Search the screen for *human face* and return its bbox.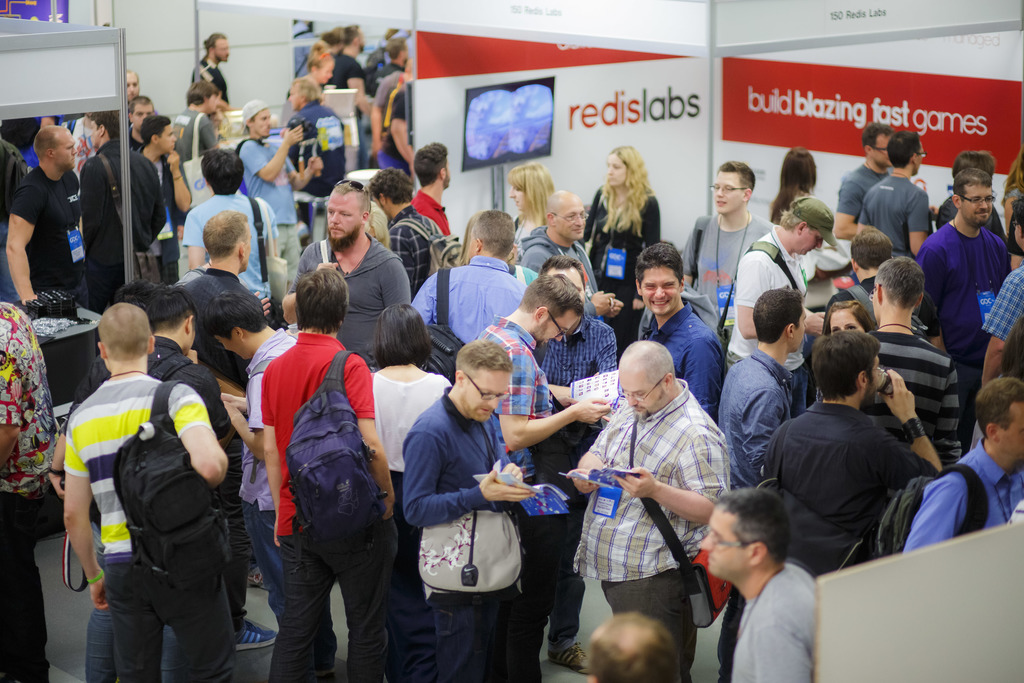
Found: bbox=(702, 502, 746, 583).
